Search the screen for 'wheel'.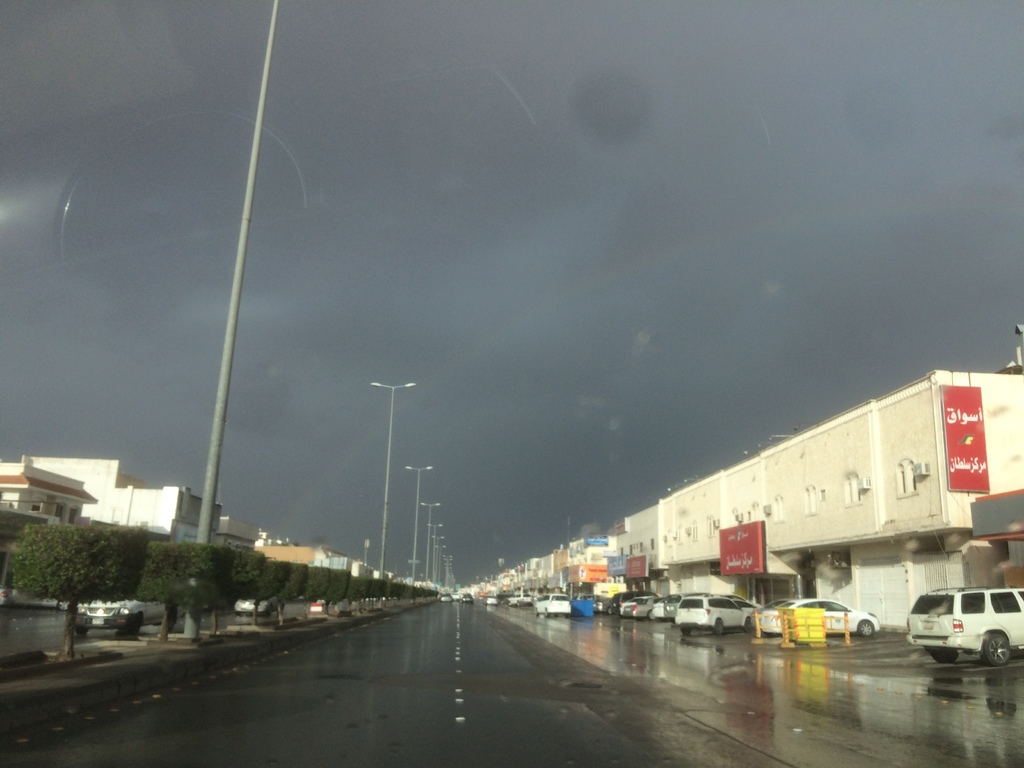
Found at x1=608, y1=608, x2=612, y2=613.
